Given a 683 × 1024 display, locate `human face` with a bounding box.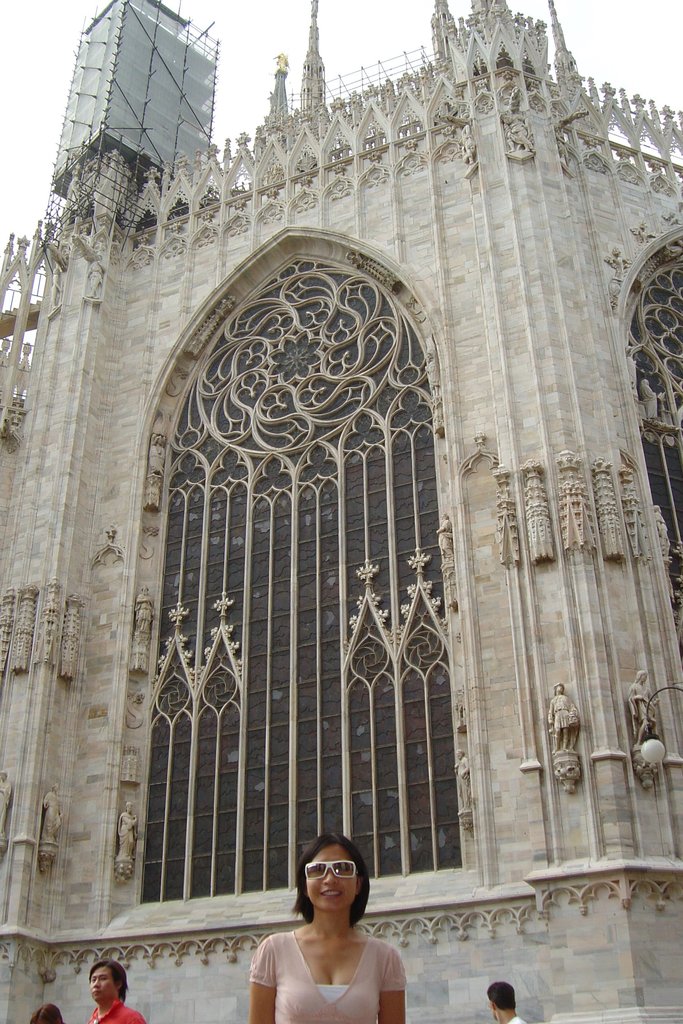
Located: (x1=302, y1=835, x2=355, y2=910).
